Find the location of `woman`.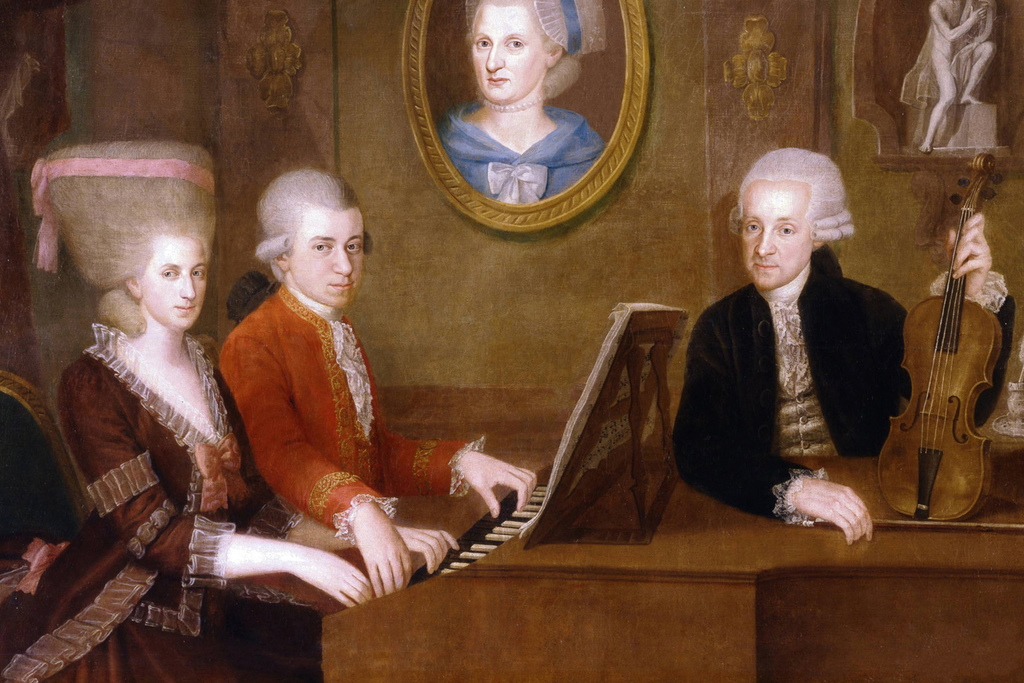
Location: [434,0,607,208].
